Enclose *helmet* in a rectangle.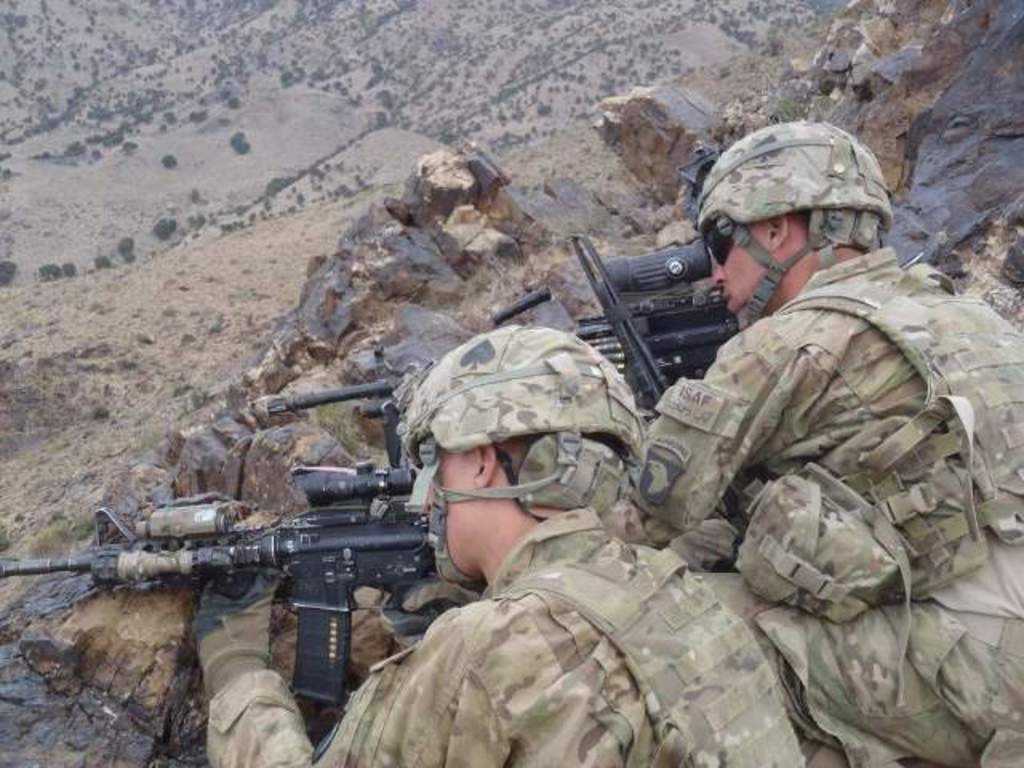
<box>386,333,650,603</box>.
